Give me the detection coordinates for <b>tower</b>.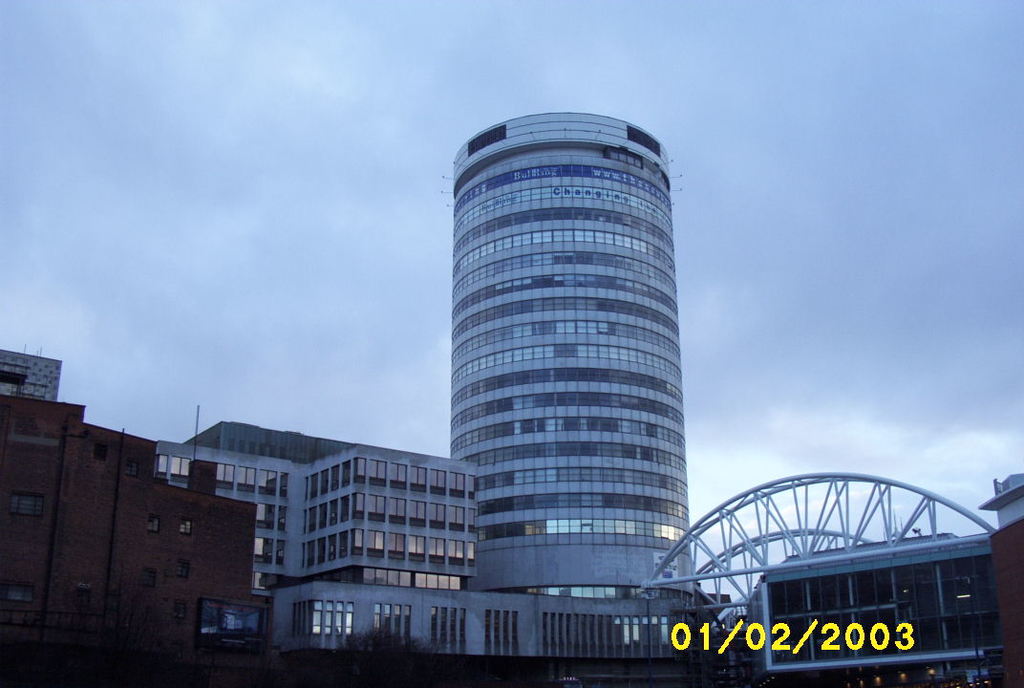
182:422:342:462.
